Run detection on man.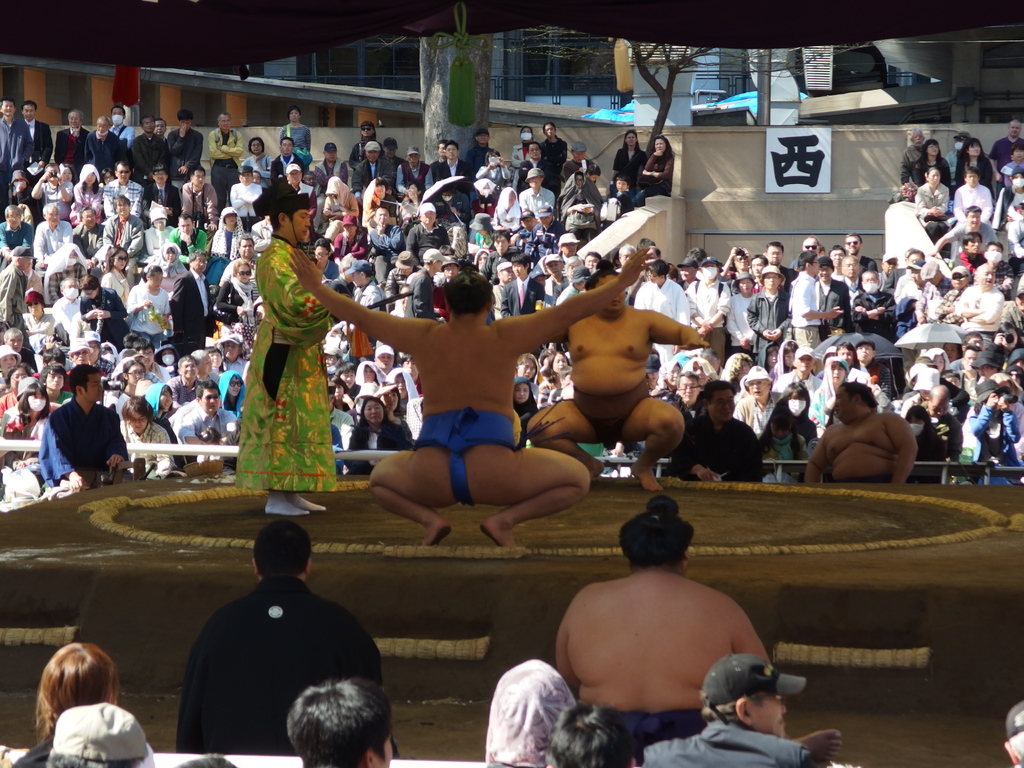
Result: <bbox>72, 206, 106, 268</bbox>.
